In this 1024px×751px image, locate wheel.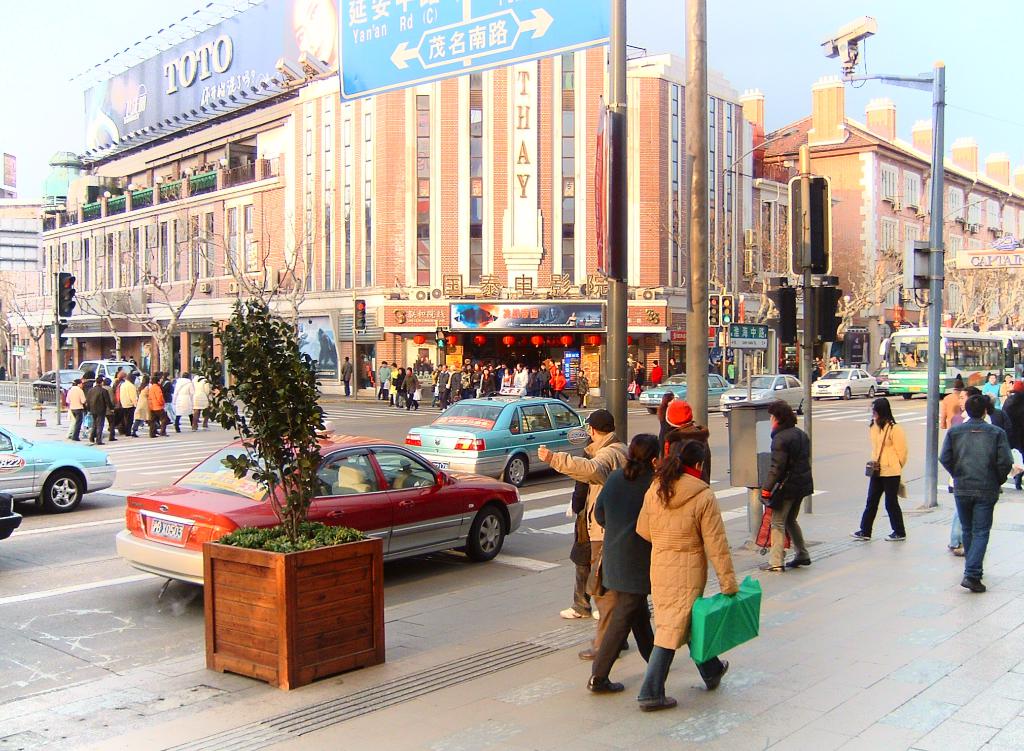
Bounding box: rect(842, 387, 852, 399).
